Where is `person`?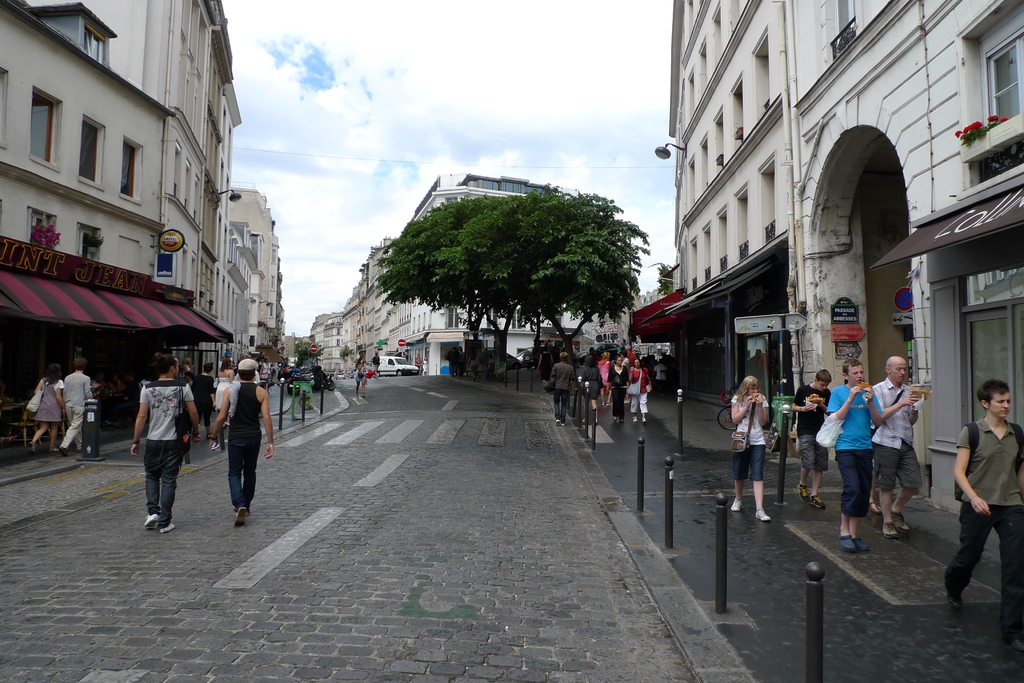
region(786, 361, 838, 513).
